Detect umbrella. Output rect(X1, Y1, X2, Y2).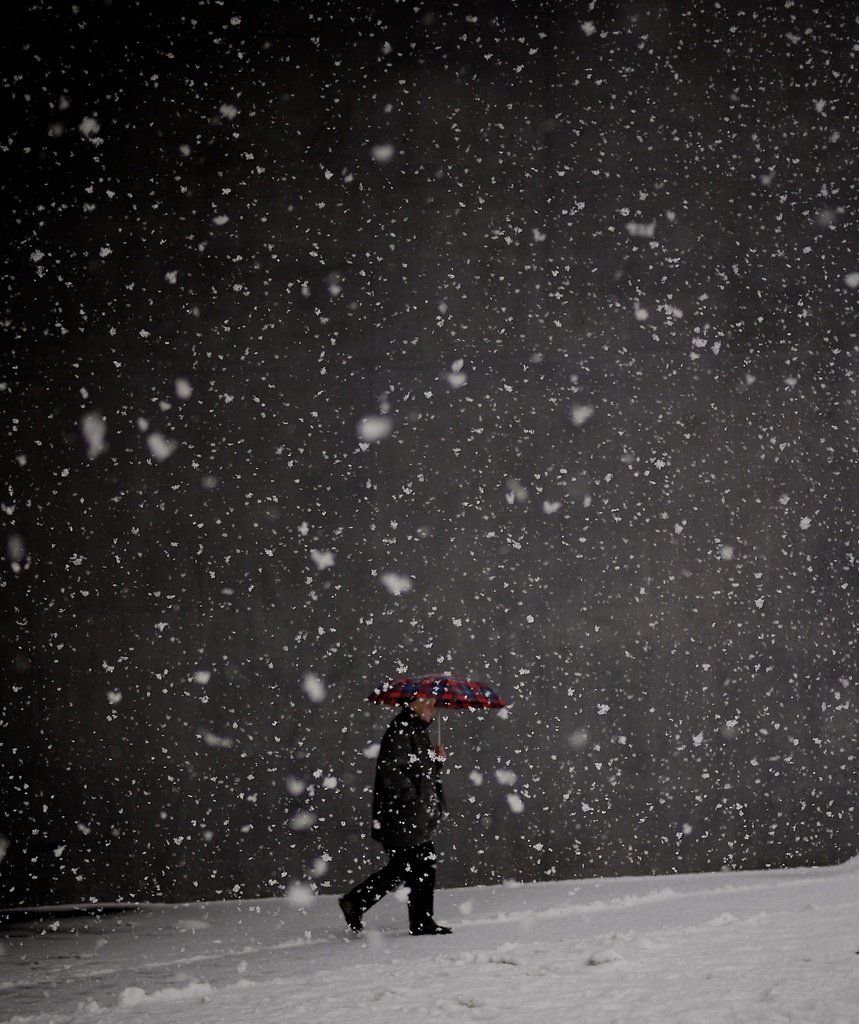
rect(370, 672, 506, 744).
